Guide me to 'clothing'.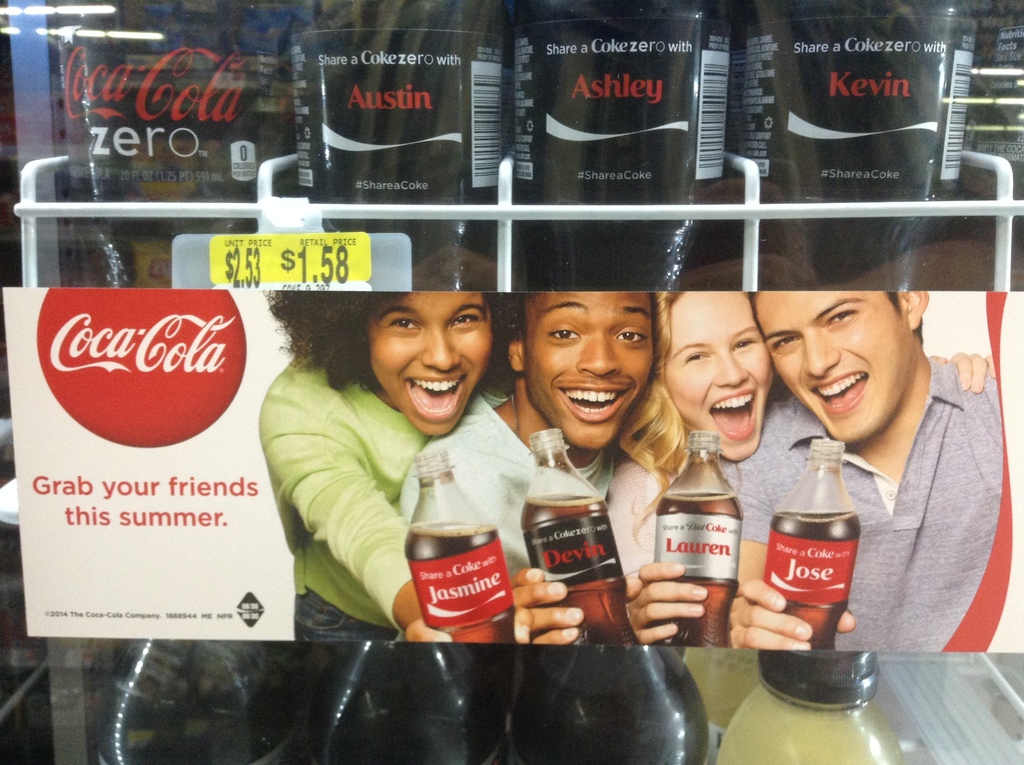
Guidance: 775,335,1016,707.
